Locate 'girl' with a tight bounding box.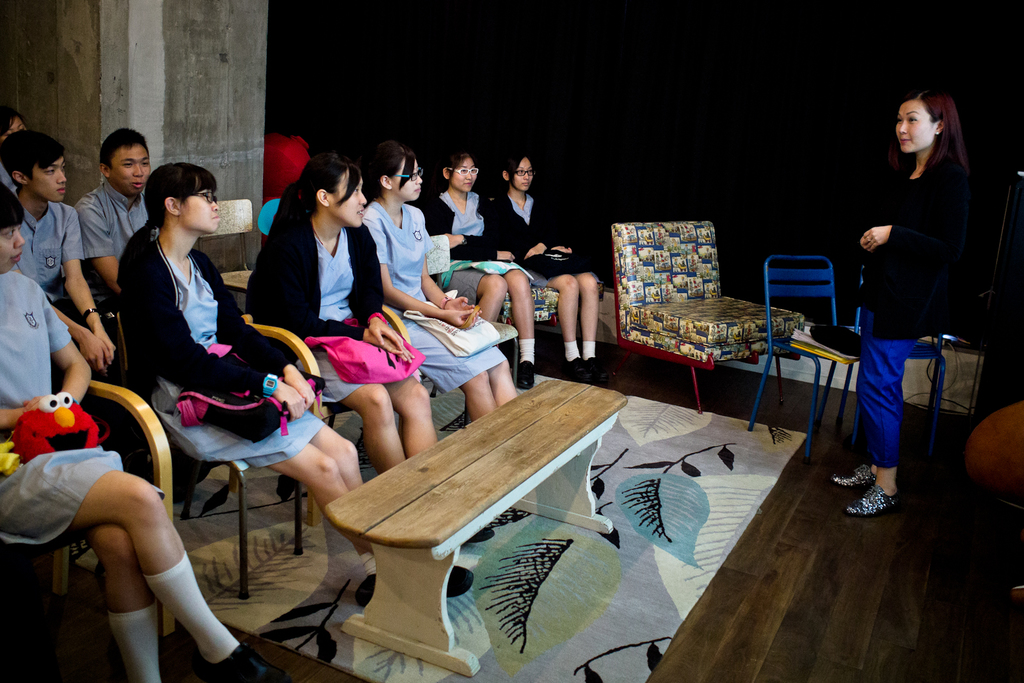
left=364, top=145, right=518, bottom=427.
